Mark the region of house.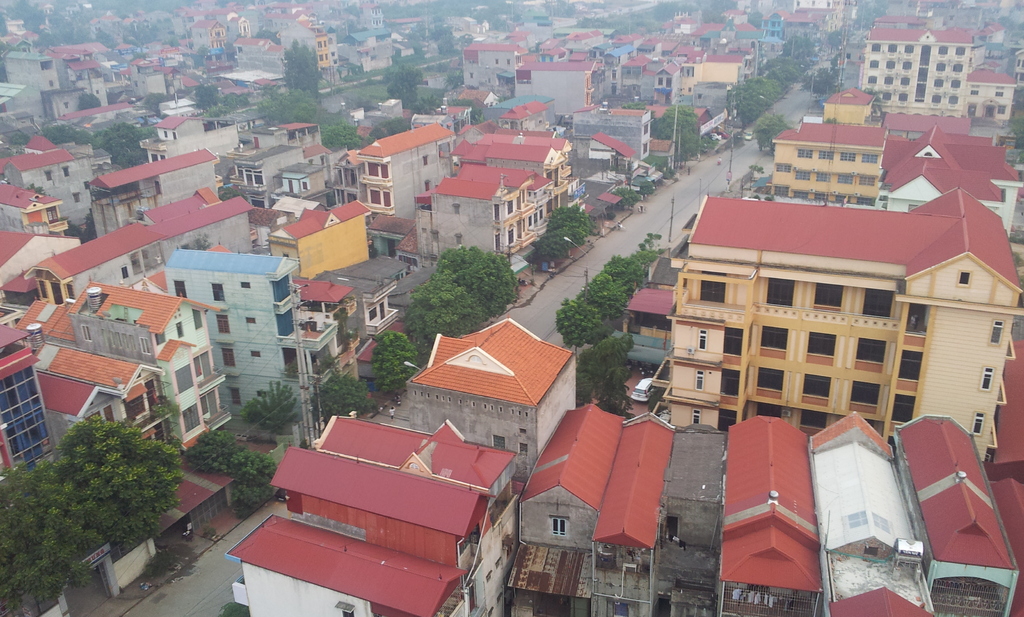
Region: (723, 24, 756, 93).
